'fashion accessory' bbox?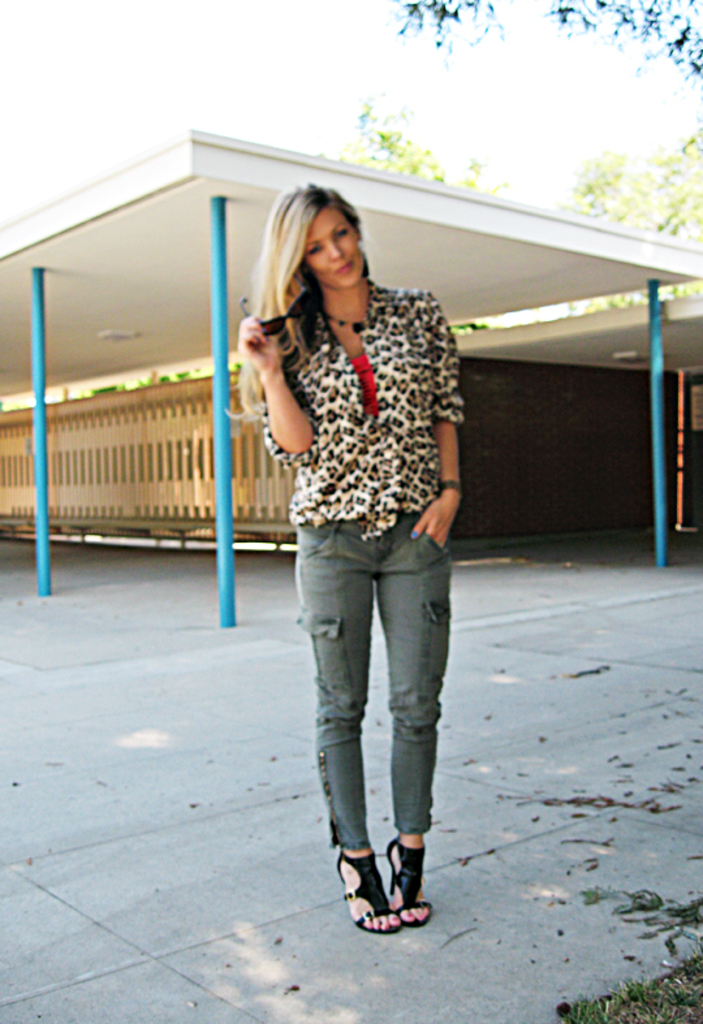
320:311:365:338
